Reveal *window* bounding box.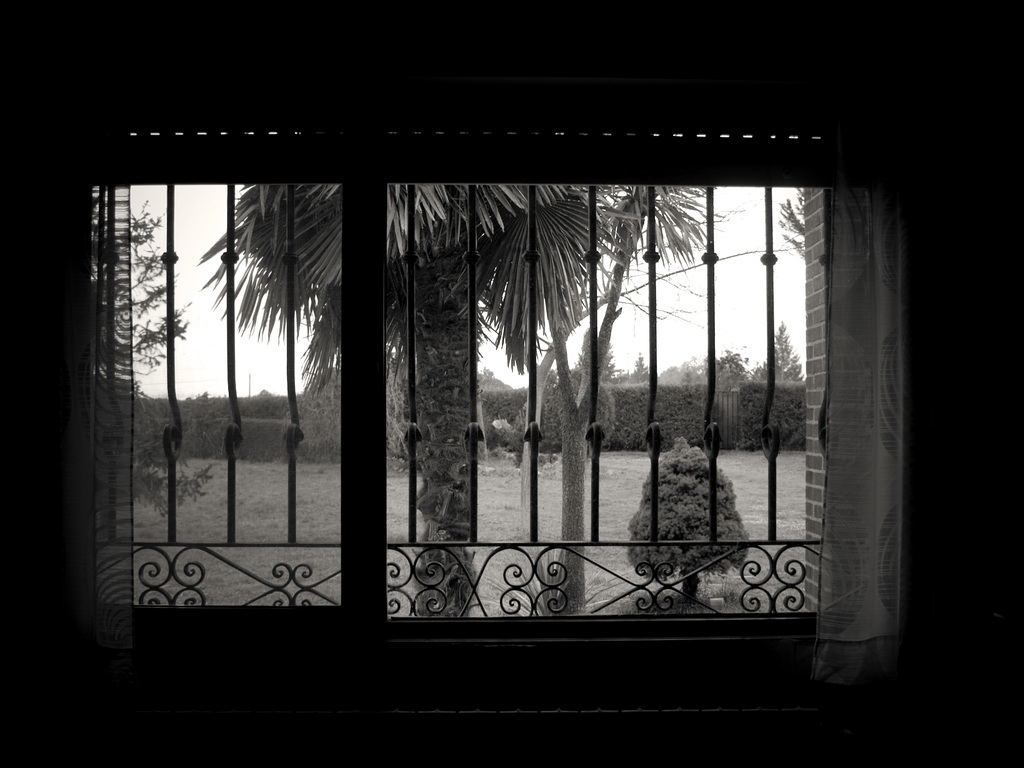
Revealed: <box>97,113,841,704</box>.
